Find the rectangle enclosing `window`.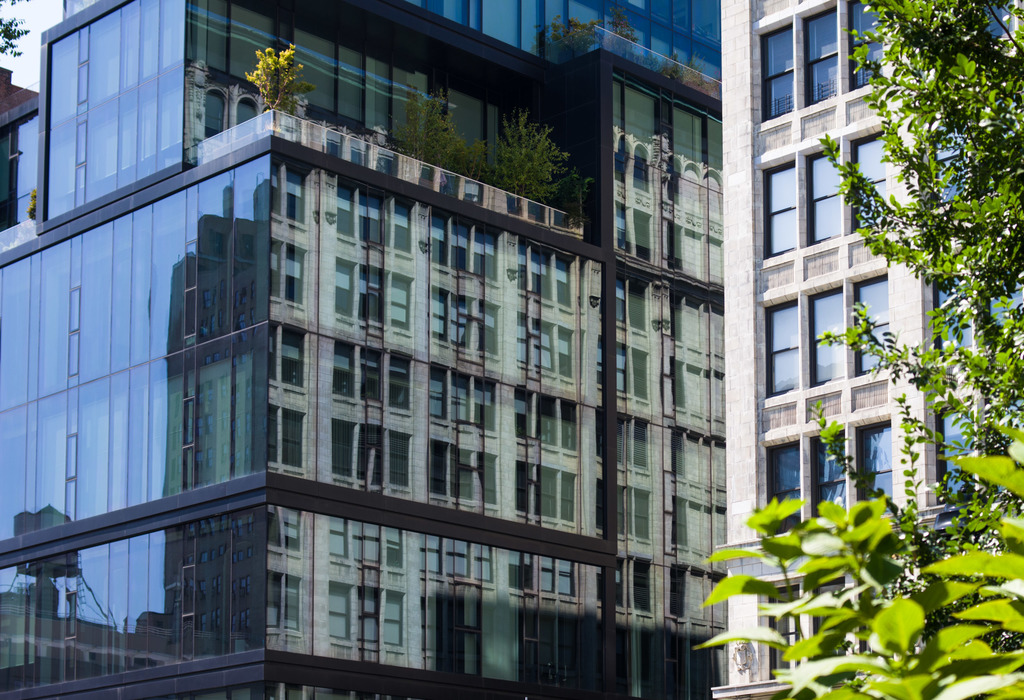
<region>980, 0, 1023, 54</region>.
